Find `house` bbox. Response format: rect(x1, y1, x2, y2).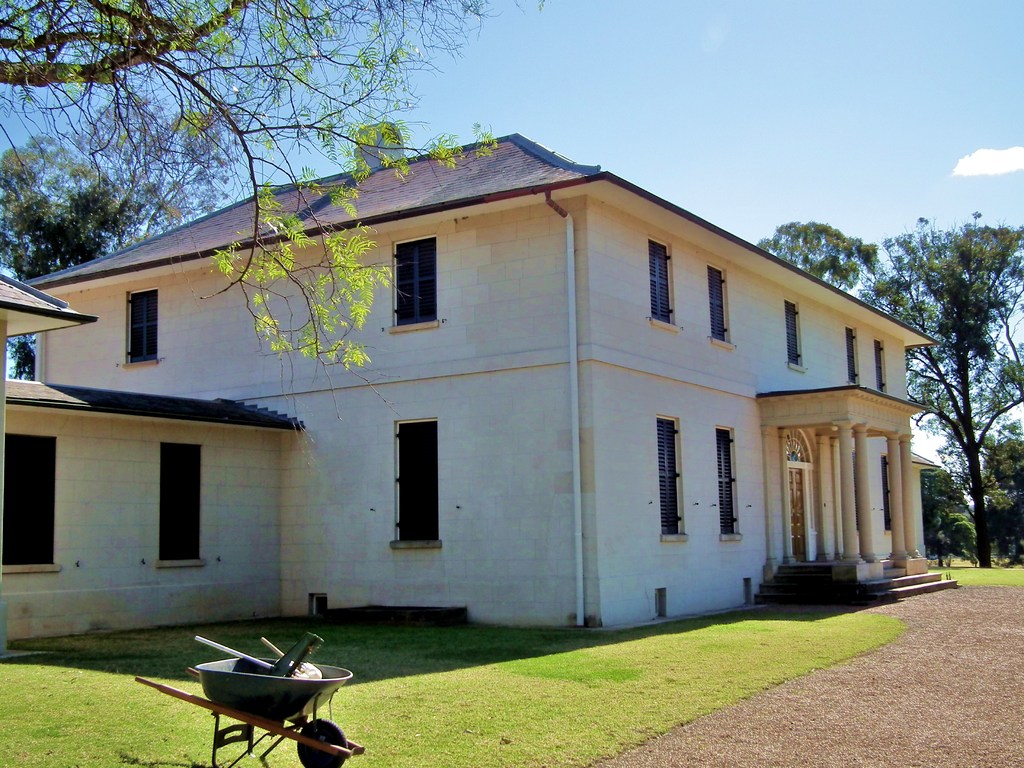
rect(52, 115, 965, 676).
